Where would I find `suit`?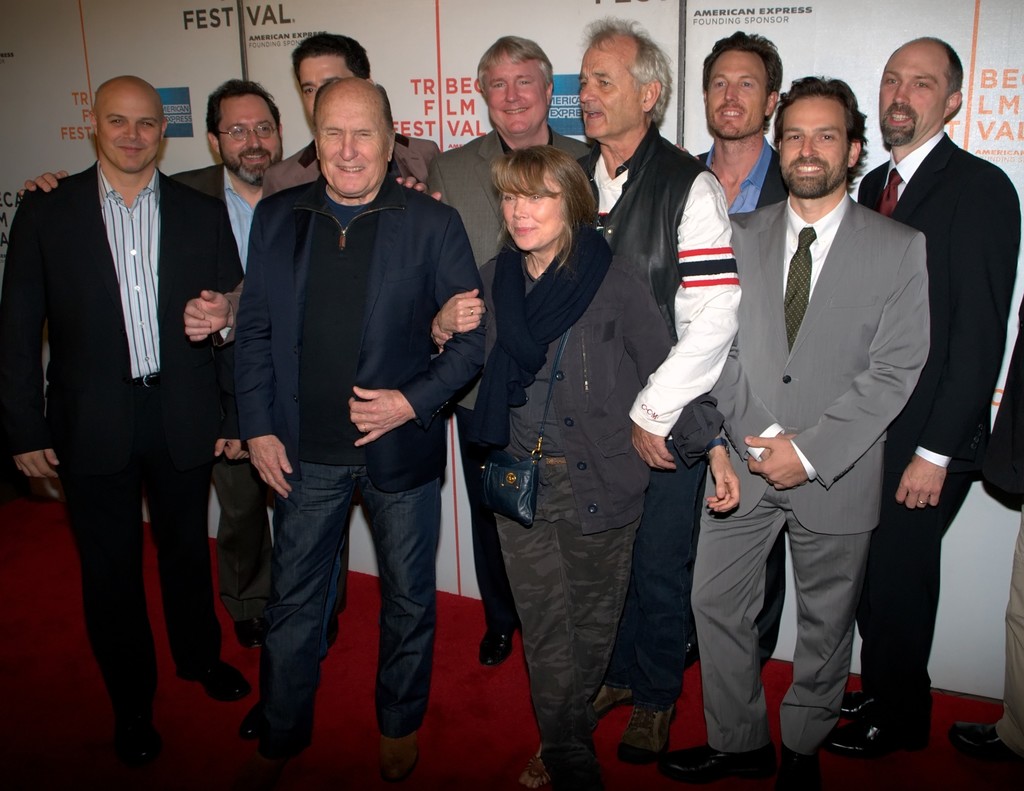
At 264 136 441 617.
